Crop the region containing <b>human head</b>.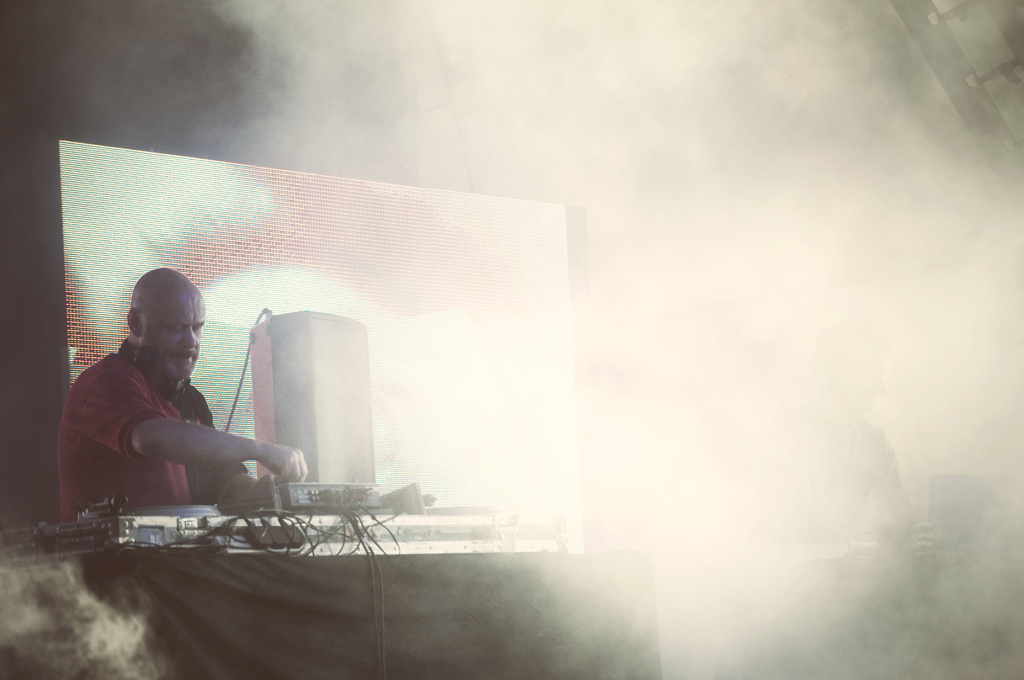
Crop region: (125,277,204,390).
